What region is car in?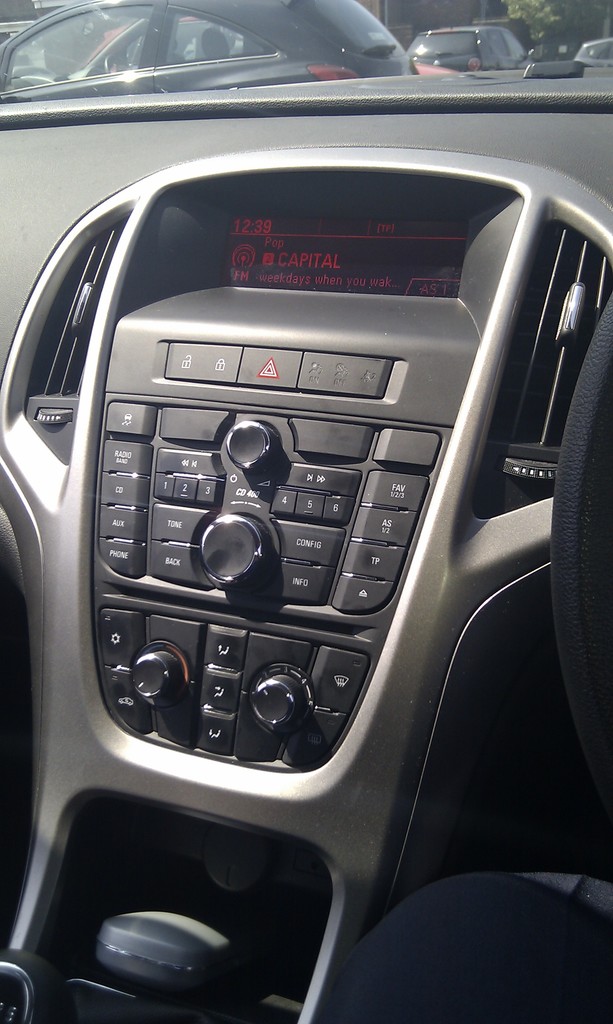
(410,17,536,73).
